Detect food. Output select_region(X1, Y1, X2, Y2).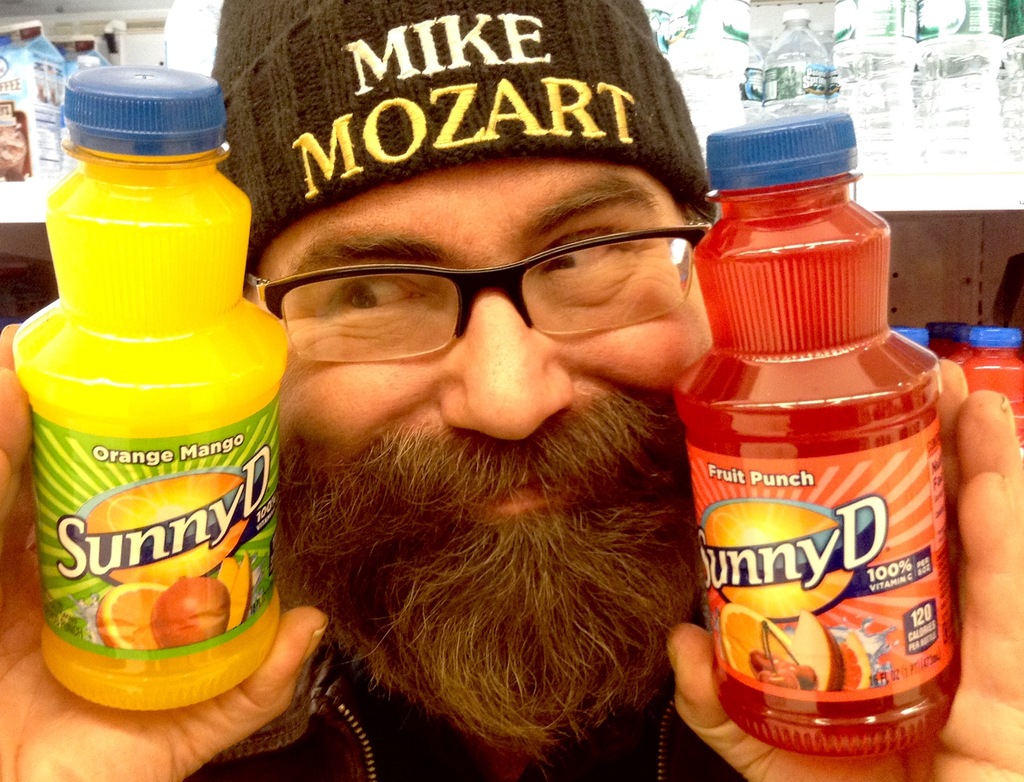
select_region(695, 496, 865, 619).
